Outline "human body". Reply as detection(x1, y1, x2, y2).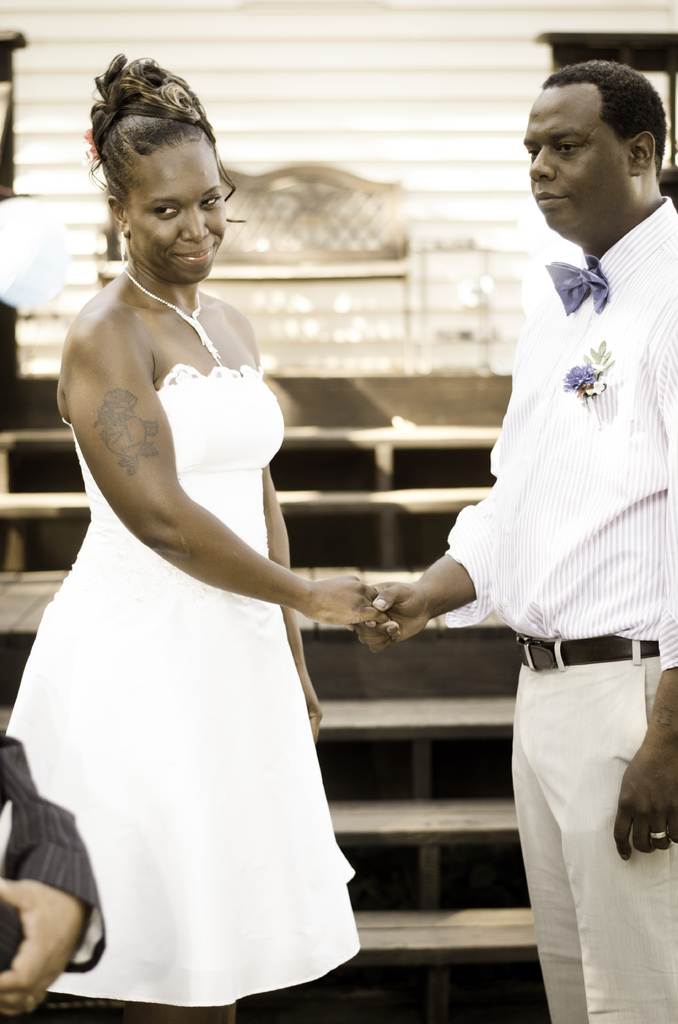
detection(400, 46, 661, 1023).
